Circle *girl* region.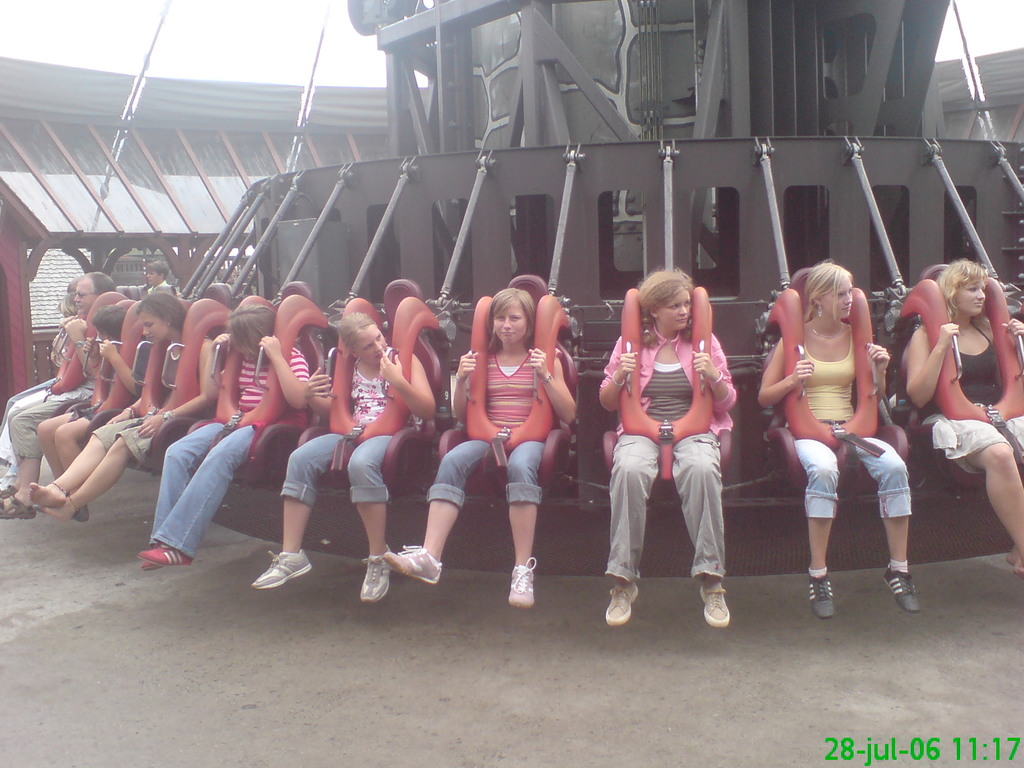
Region: 252,312,436,602.
